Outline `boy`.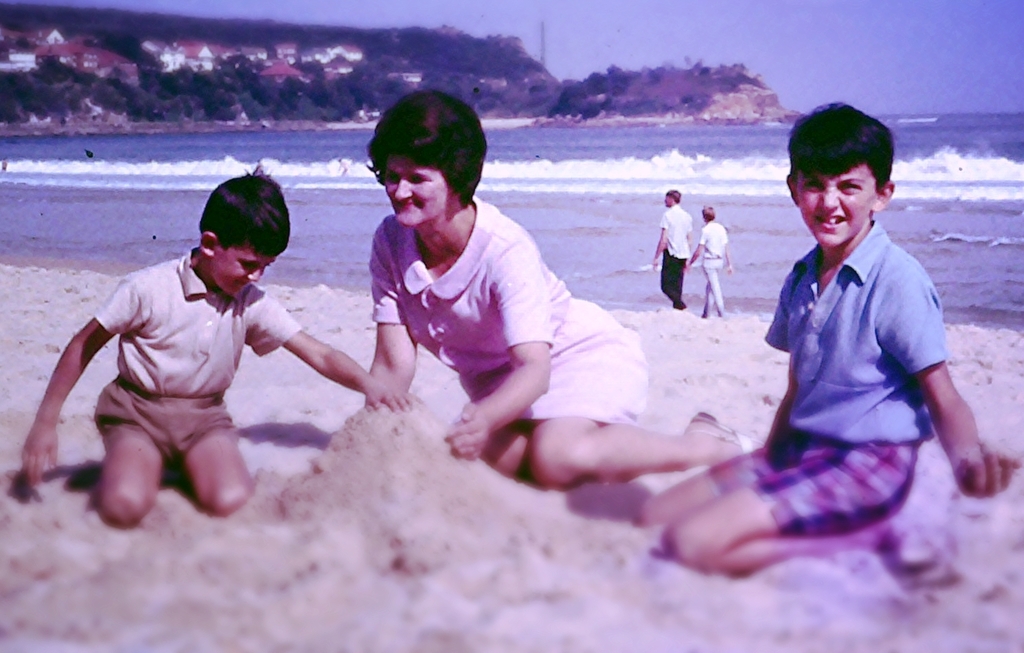
Outline: <box>21,165,427,531</box>.
